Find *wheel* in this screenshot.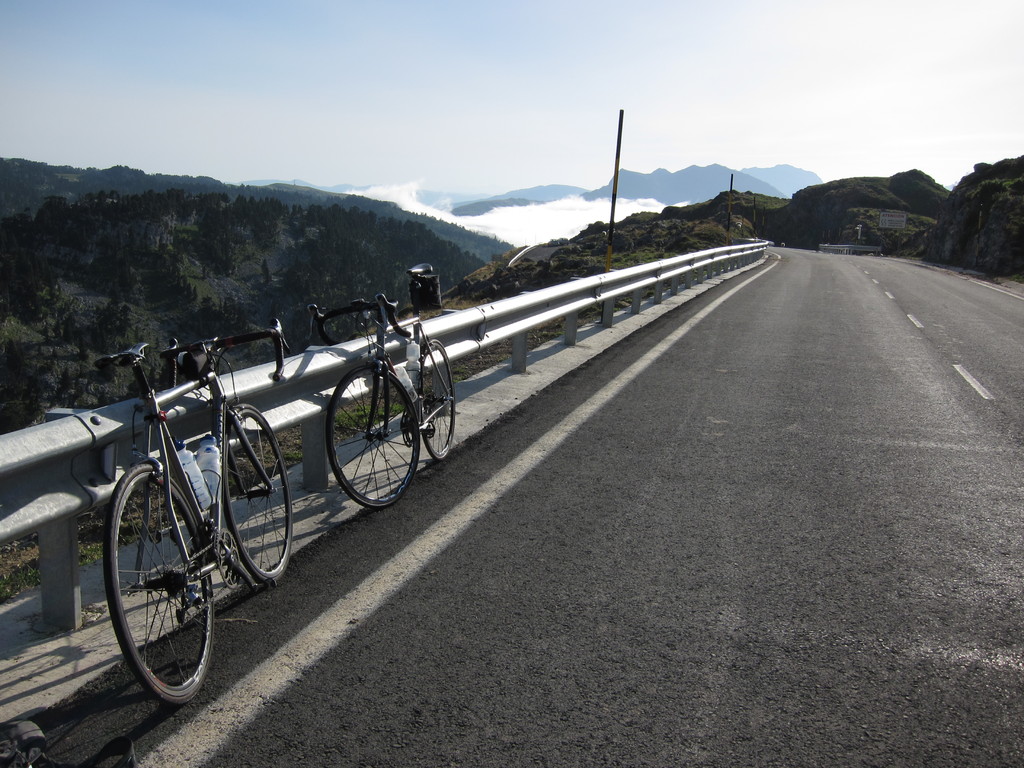
The bounding box for *wheel* is <bbox>416, 340, 457, 456</bbox>.
